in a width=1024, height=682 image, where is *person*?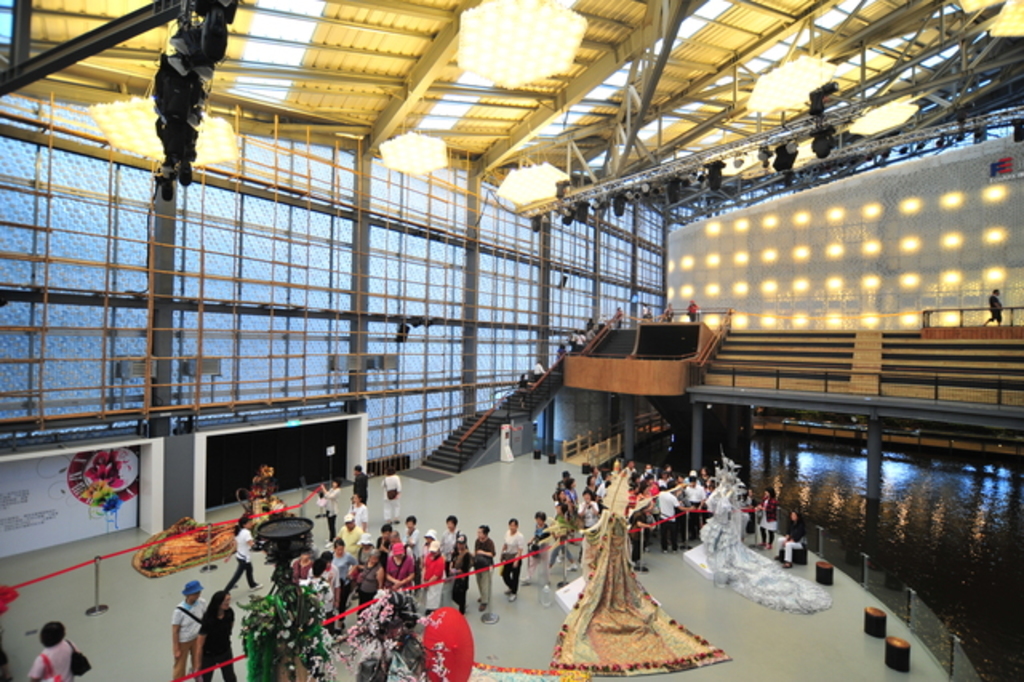
{"left": 354, "top": 543, "right": 397, "bottom": 629}.
